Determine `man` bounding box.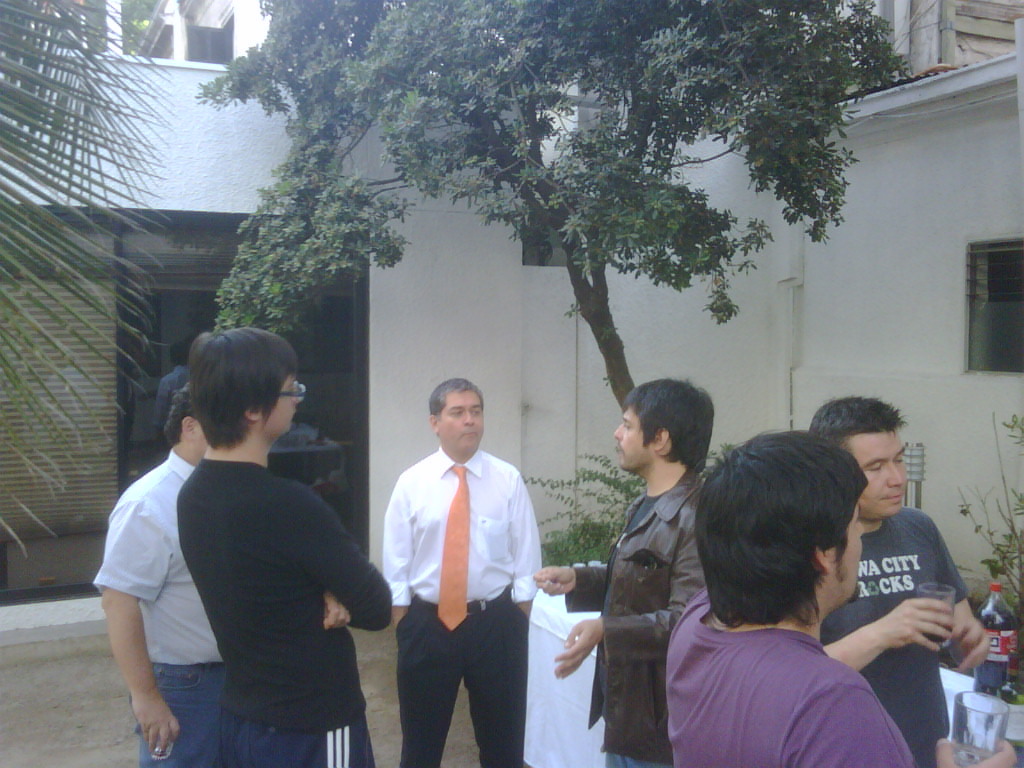
Determined: Rect(817, 385, 999, 767).
